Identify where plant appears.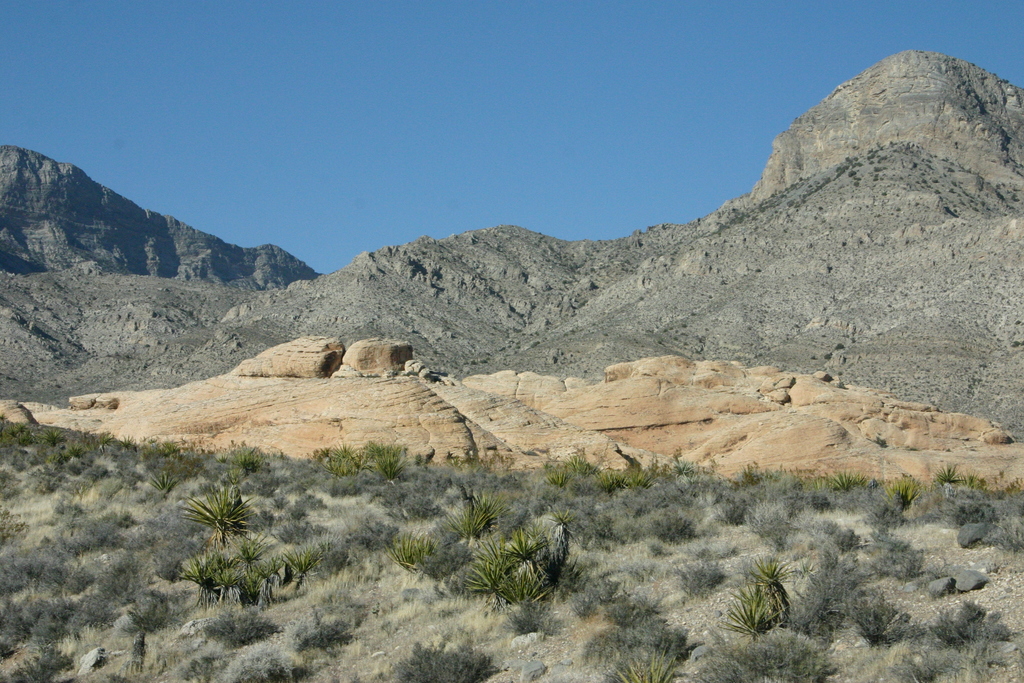
Appears at [x1=14, y1=645, x2=61, y2=681].
